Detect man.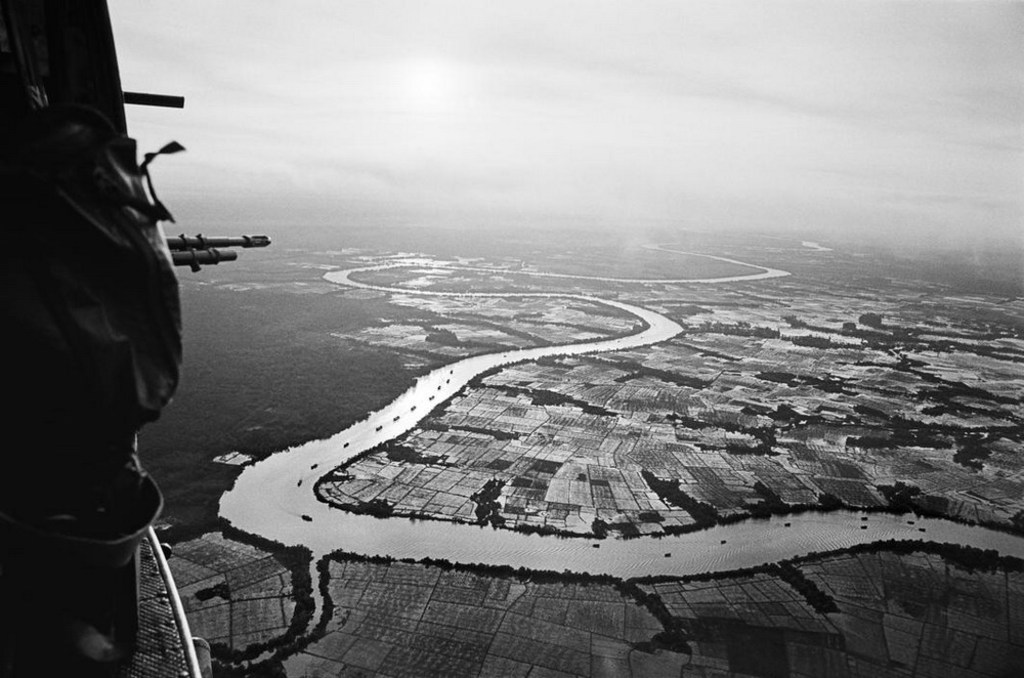
Detected at [left=0, top=0, right=182, bottom=677].
